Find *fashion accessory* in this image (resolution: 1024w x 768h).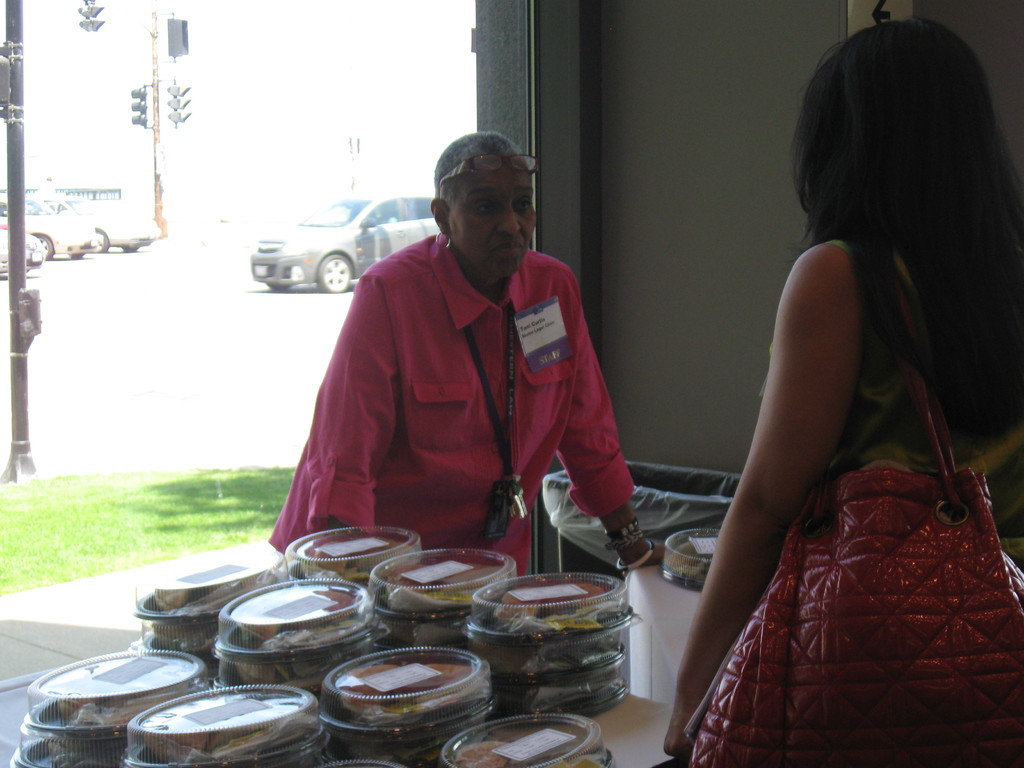
[left=613, top=539, right=654, bottom=572].
